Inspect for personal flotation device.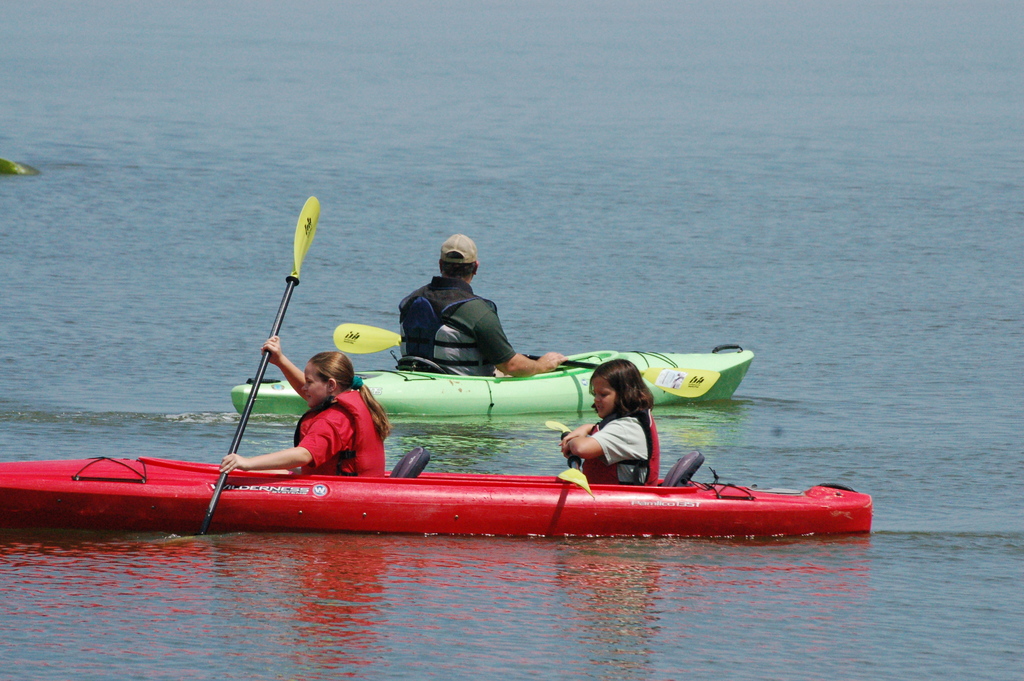
Inspection: (x1=570, y1=409, x2=654, y2=495).
